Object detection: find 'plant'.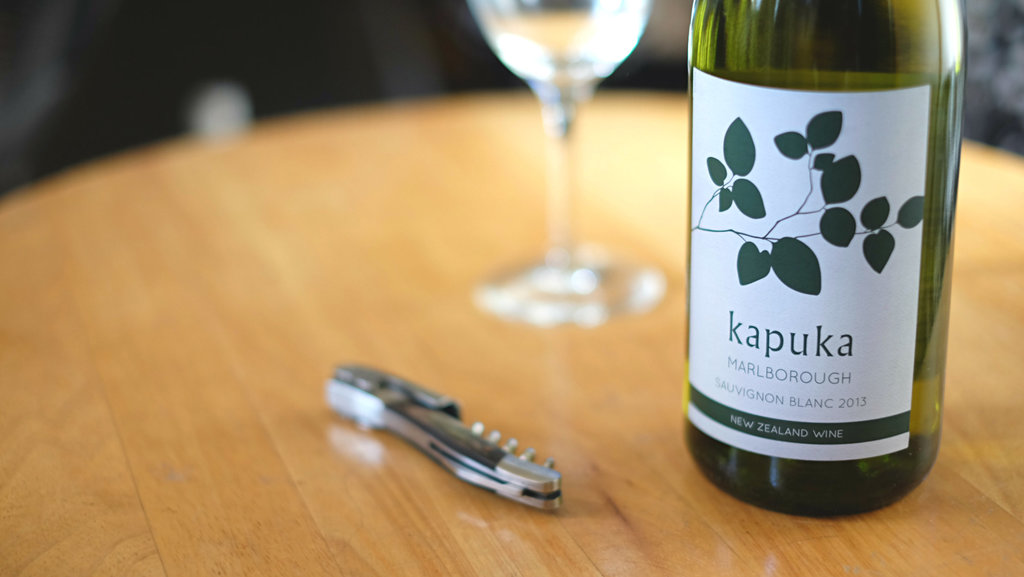
<bbox>689, 107, 925, 290</bbox>.
